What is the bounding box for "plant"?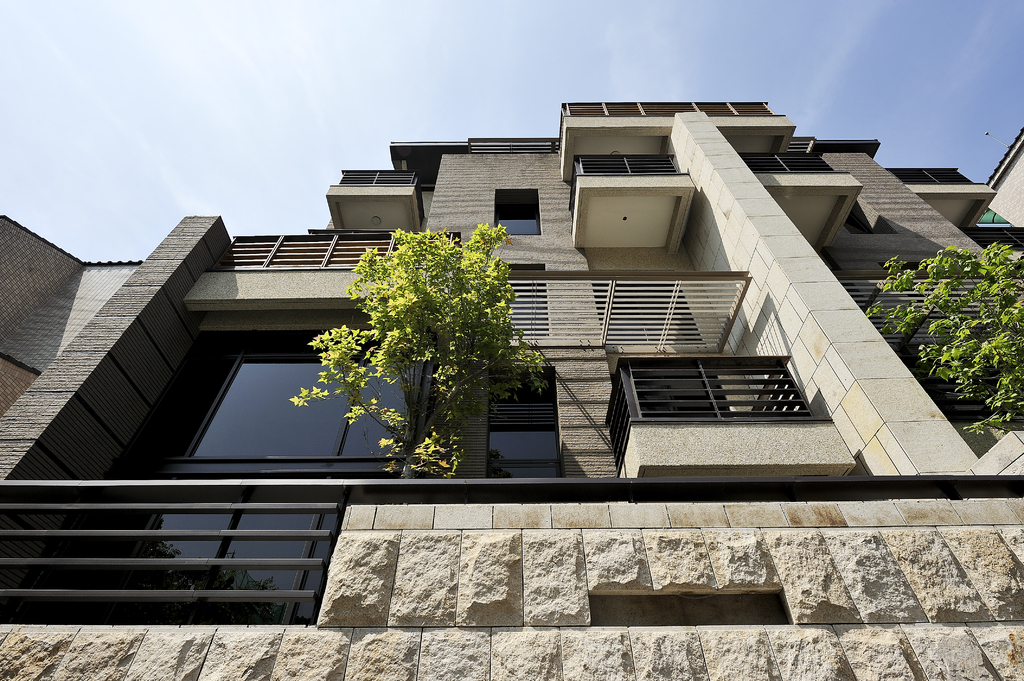
282/234/556/479.
